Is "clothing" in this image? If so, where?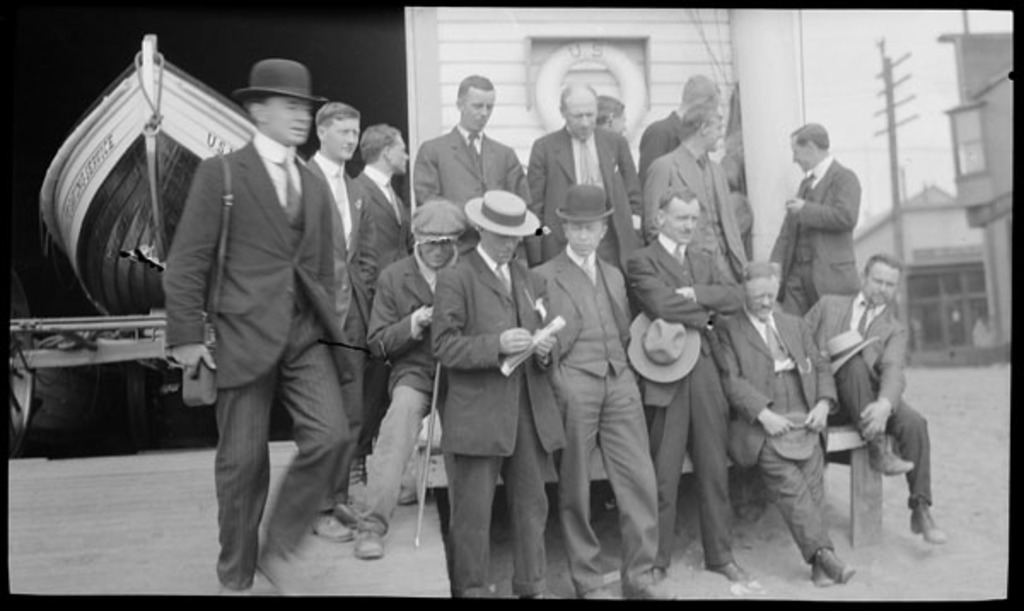
Yes, at bbox=(300, 150, 379, 529).
